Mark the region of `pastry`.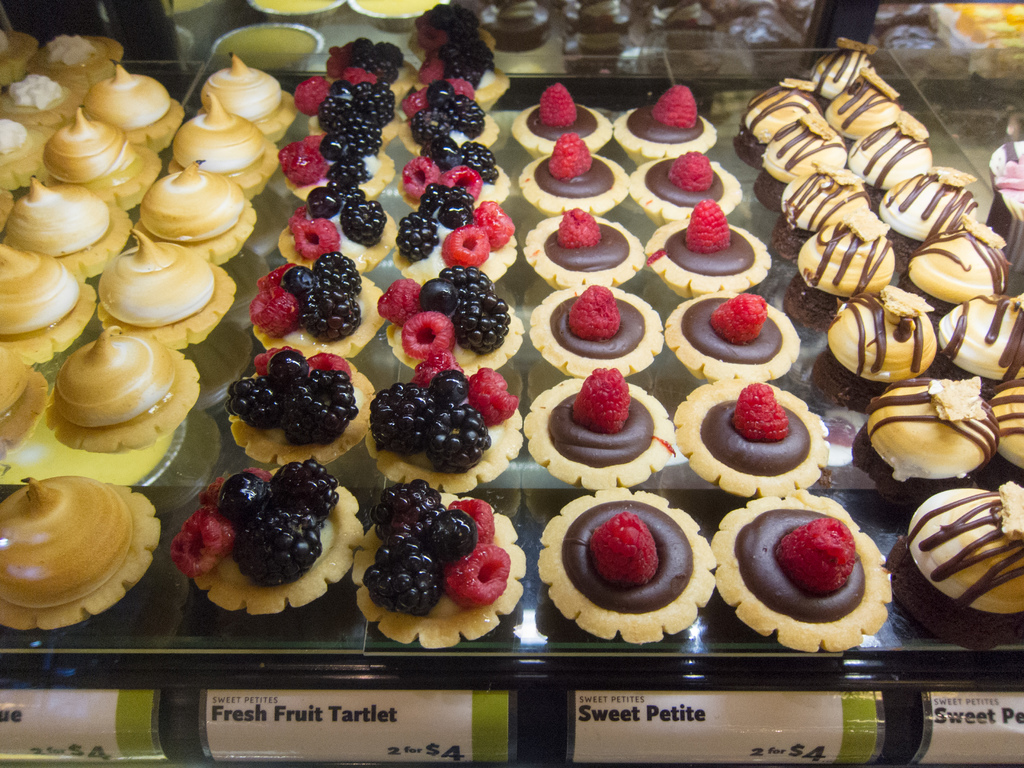
Region: locate(292, 67, 401, 143).
